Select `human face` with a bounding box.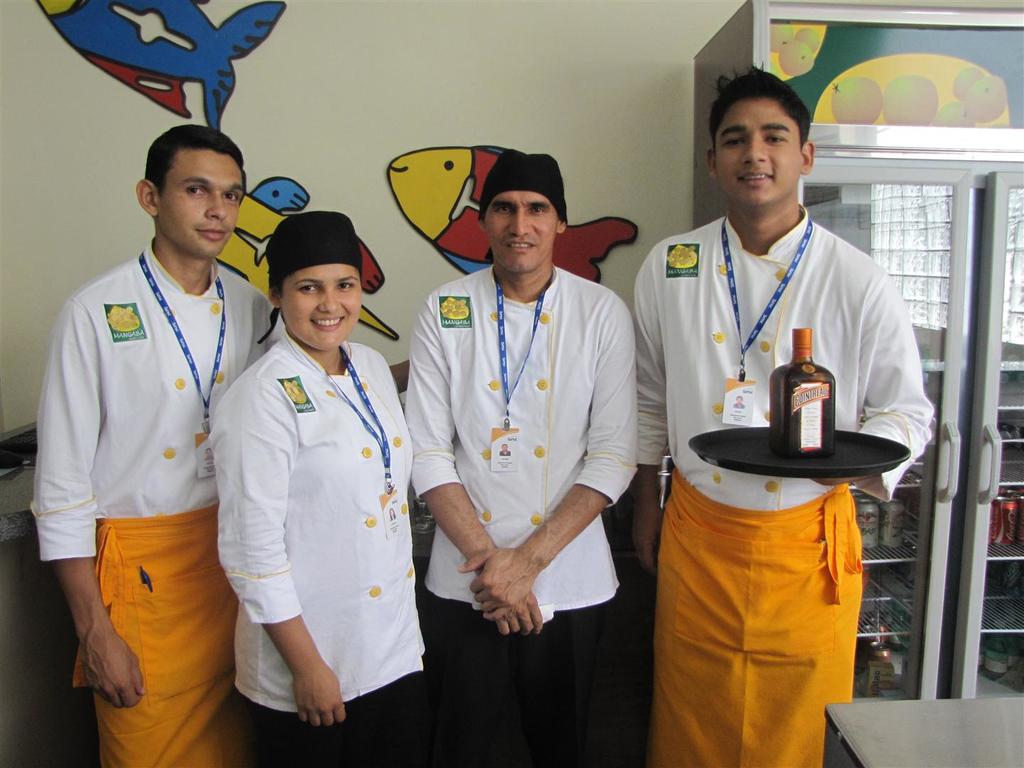
<box>161,156,245,260</box>.
